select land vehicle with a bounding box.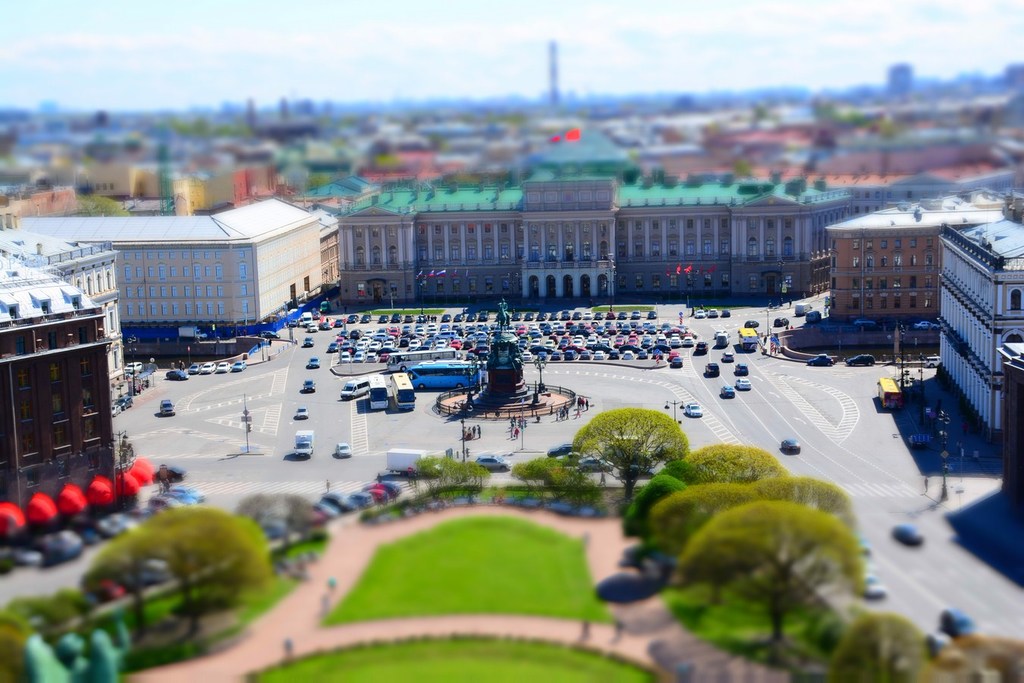
<box>321,304,328,310</box>.
